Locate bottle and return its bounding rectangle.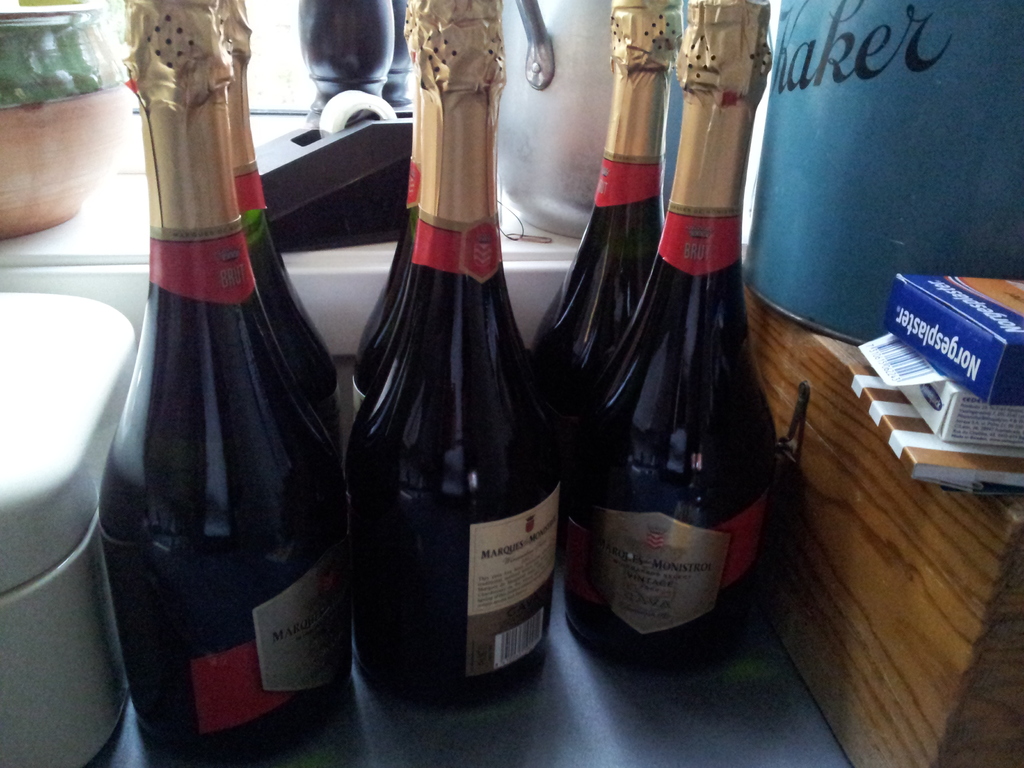
x1=195 y1=0 x2=335 y2=467.
